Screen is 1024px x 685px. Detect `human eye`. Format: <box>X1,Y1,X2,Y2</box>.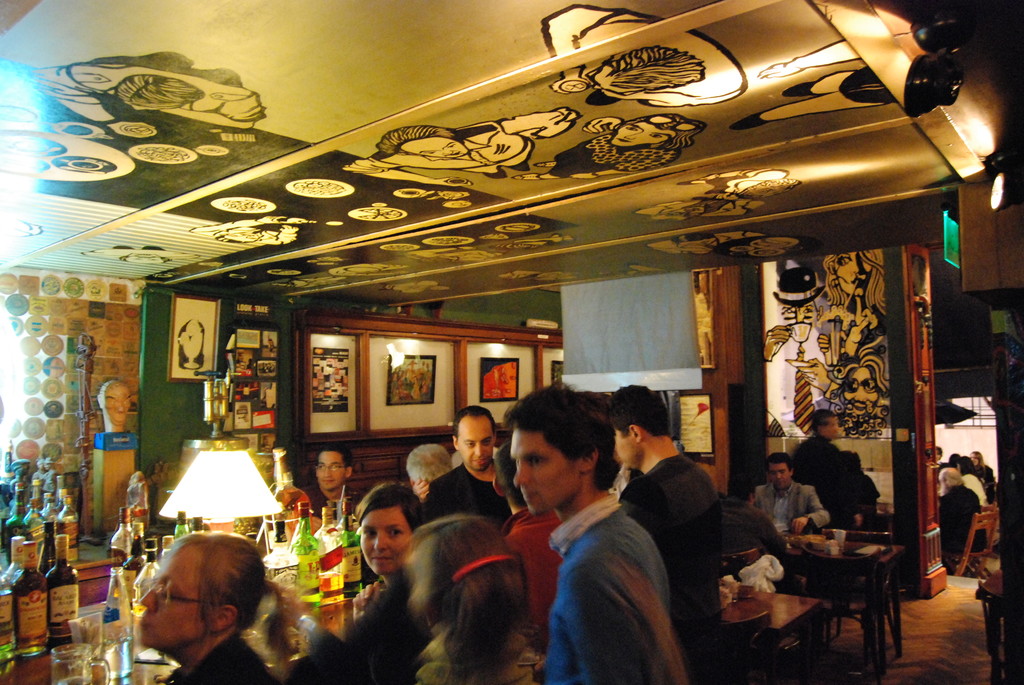
<box>651,130,666,139</box>.
